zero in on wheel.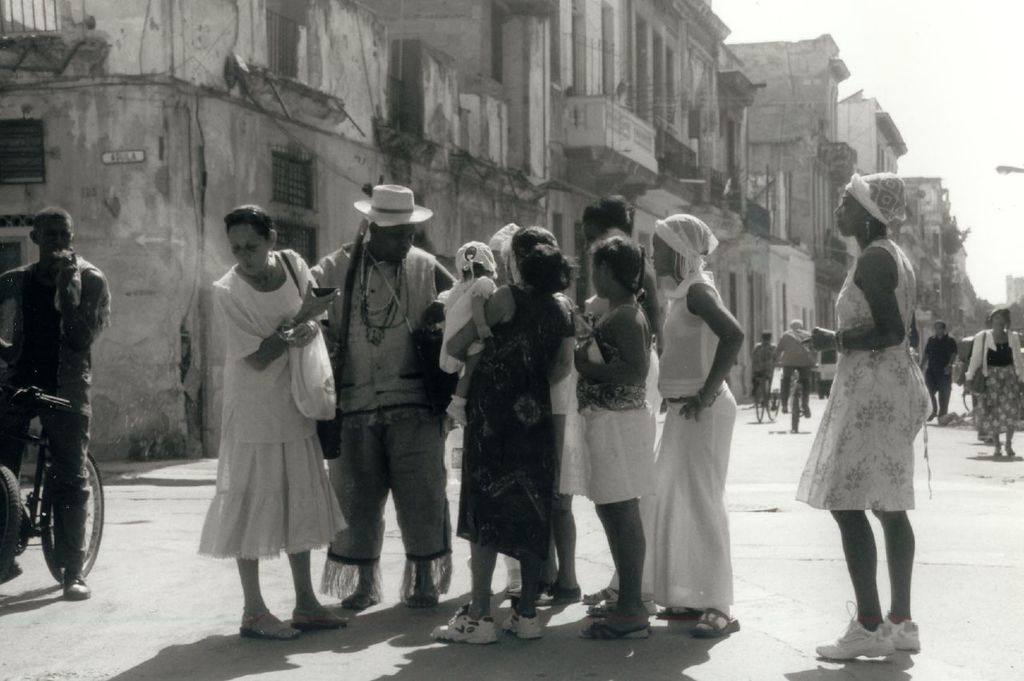
Zeroed in: (758,386,766,423).
